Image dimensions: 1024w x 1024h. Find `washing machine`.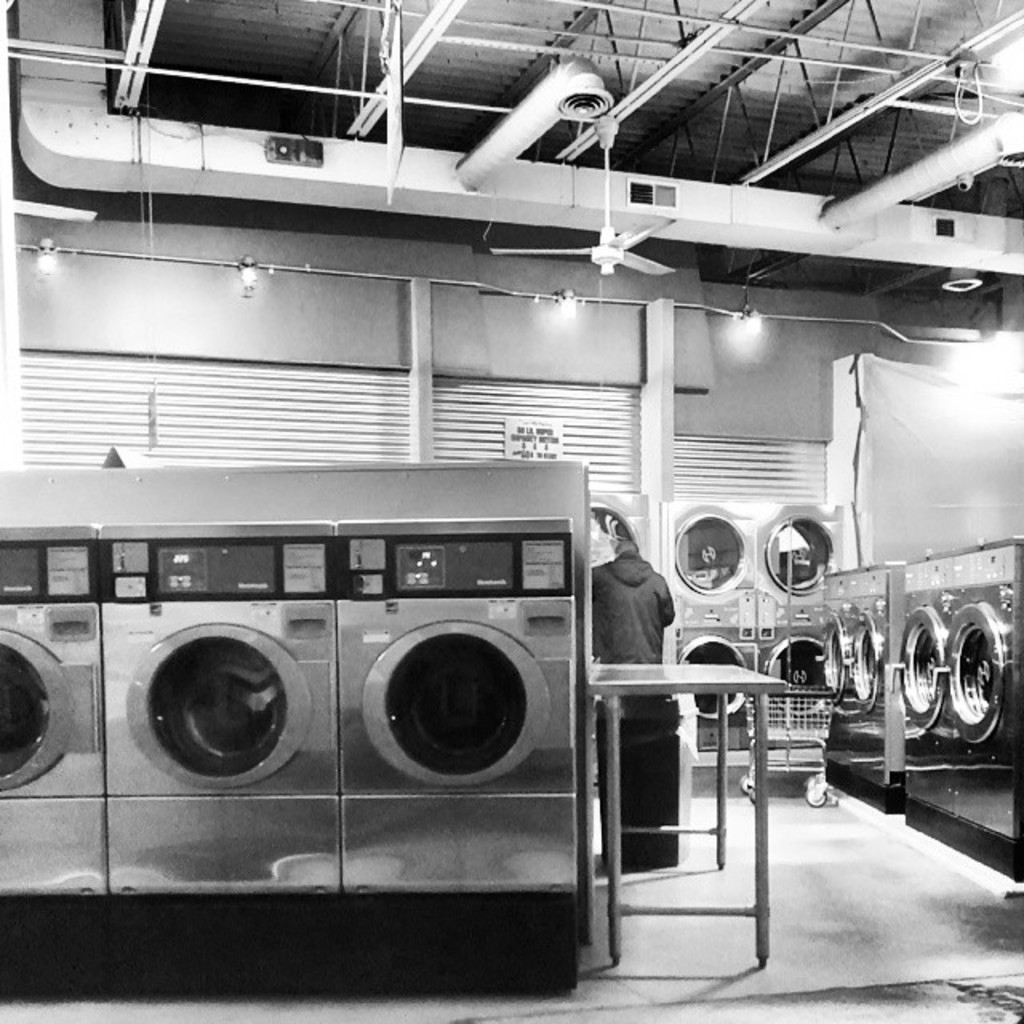
crop(0, 515, 104, 909).
